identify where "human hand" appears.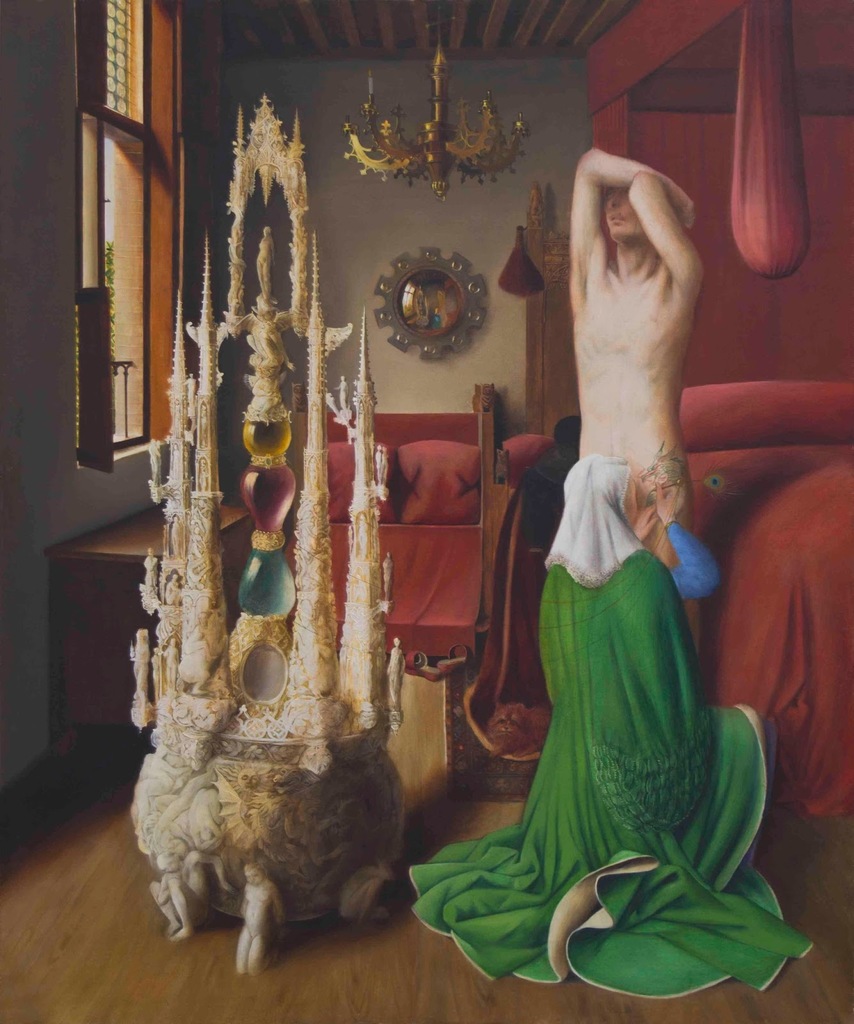
Appears at box(652, 477, 679, 519).
